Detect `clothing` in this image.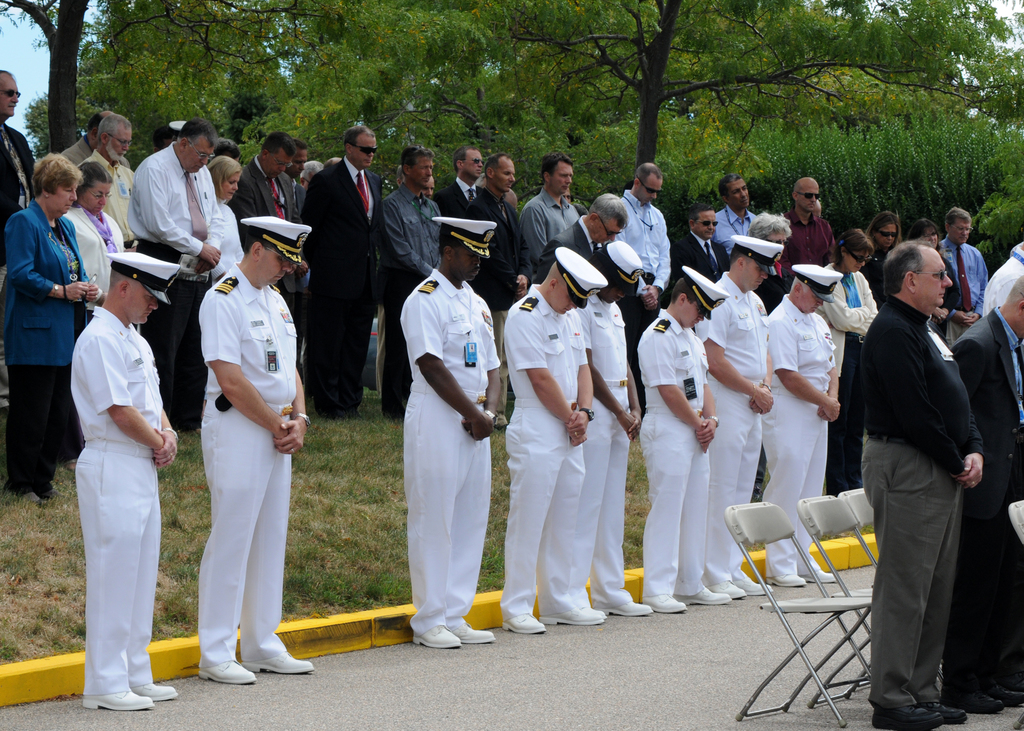
Detection: [left=935, top=233, right=989, bottom=319].
